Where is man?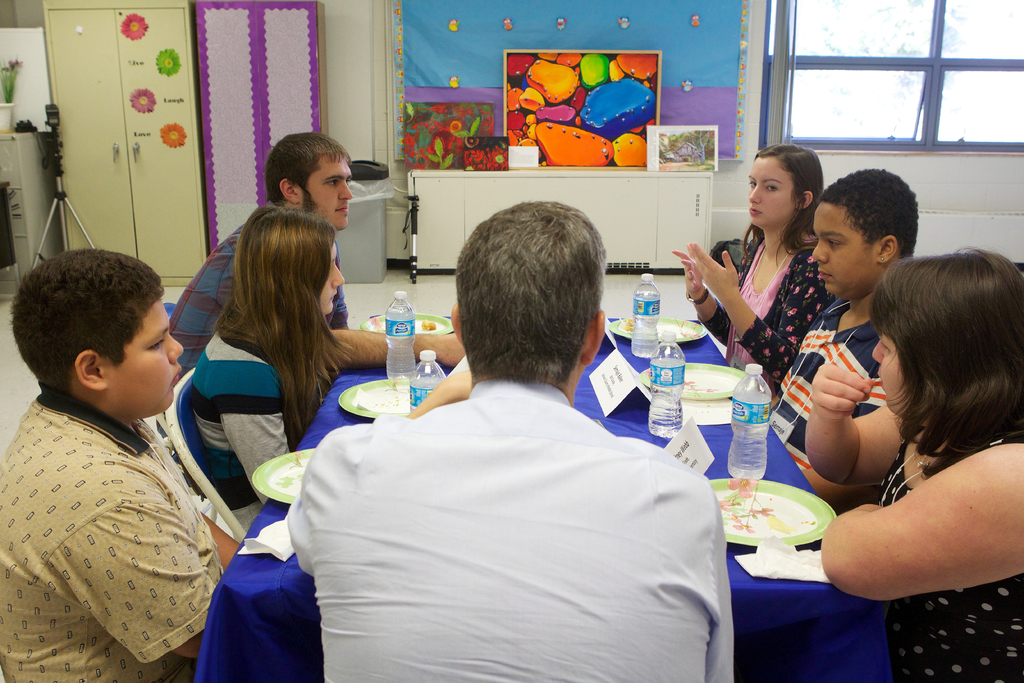
<bbox>278, 200, 736, 682</bbox>.
